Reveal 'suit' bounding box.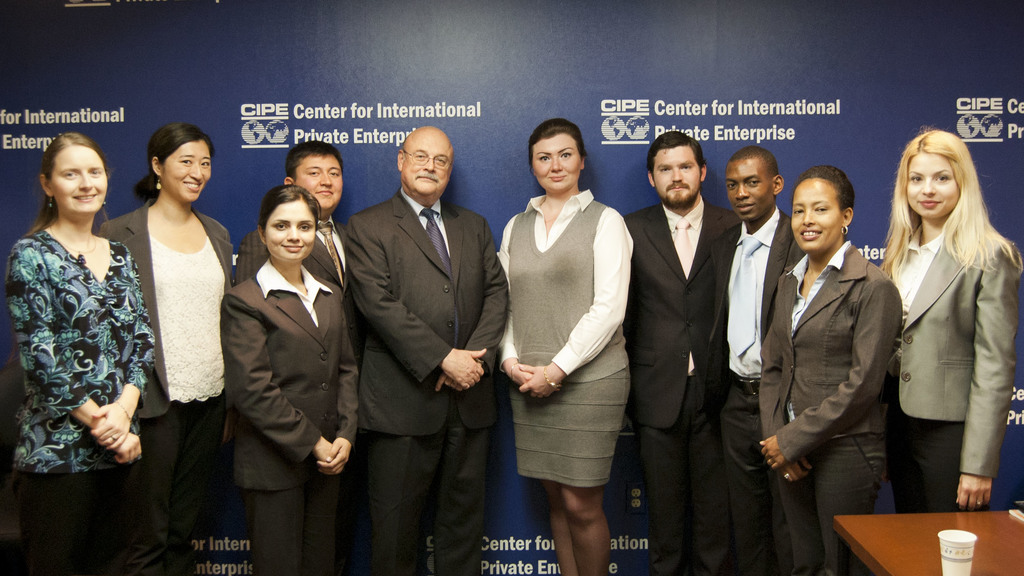
Revealed: 235:229:347:290.
